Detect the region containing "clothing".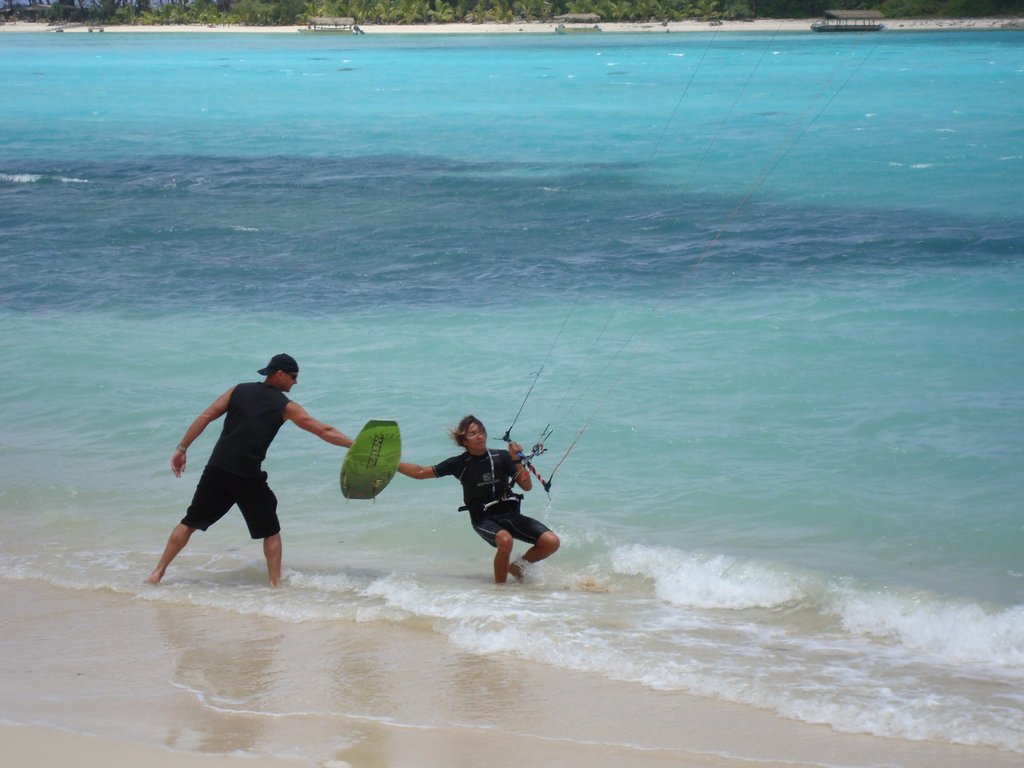
box=[182, 379, 294, 540].
